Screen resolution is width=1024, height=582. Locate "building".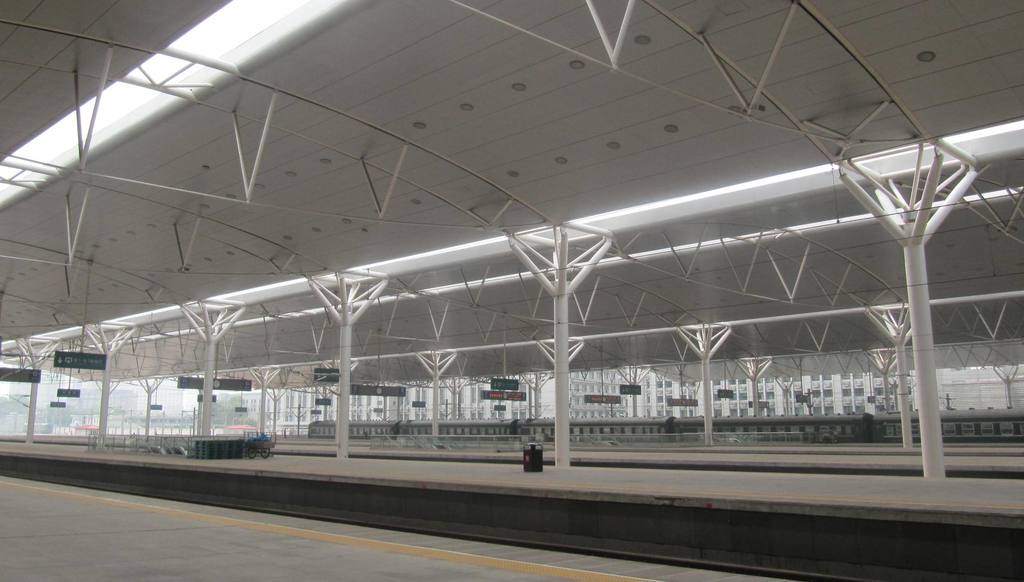
<region>254, 361, 1023, 441</region>.
